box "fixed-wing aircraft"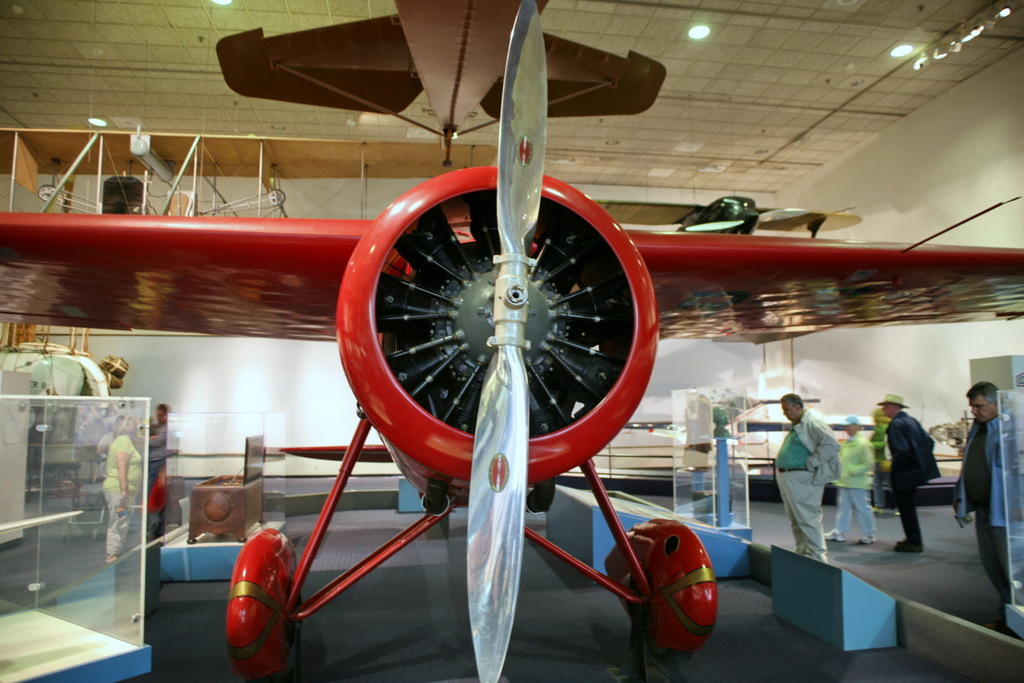
BBox(0, 0, 1023, 682)
